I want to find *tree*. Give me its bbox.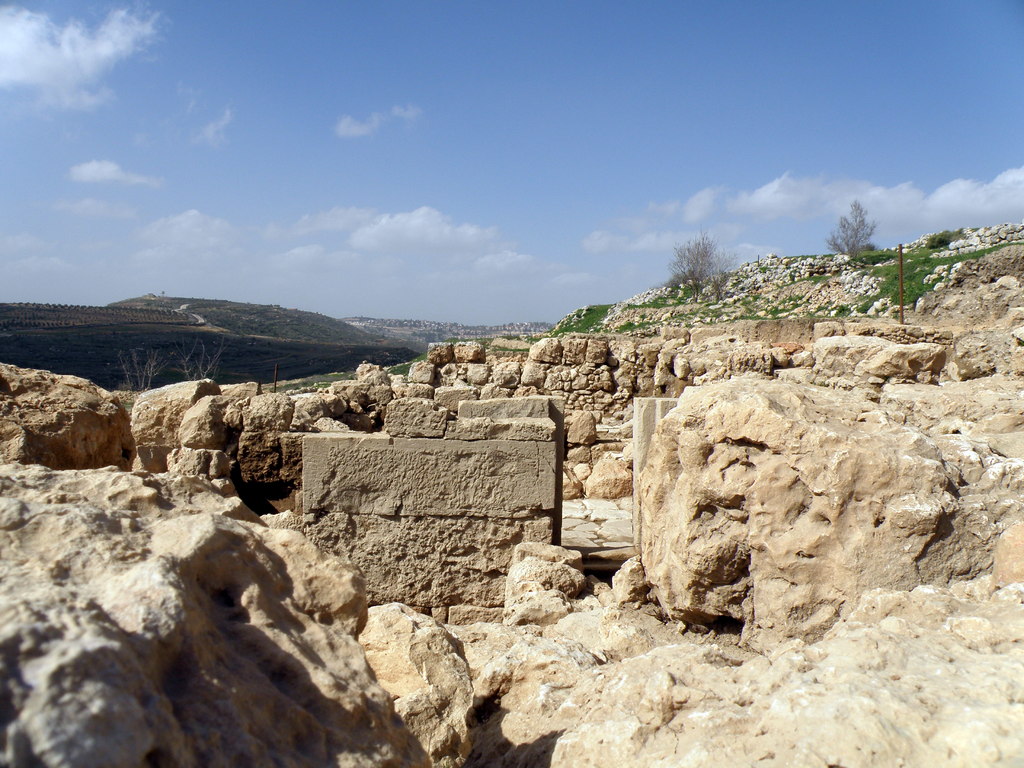
left=706, top=253, right=742, bottom=300.
